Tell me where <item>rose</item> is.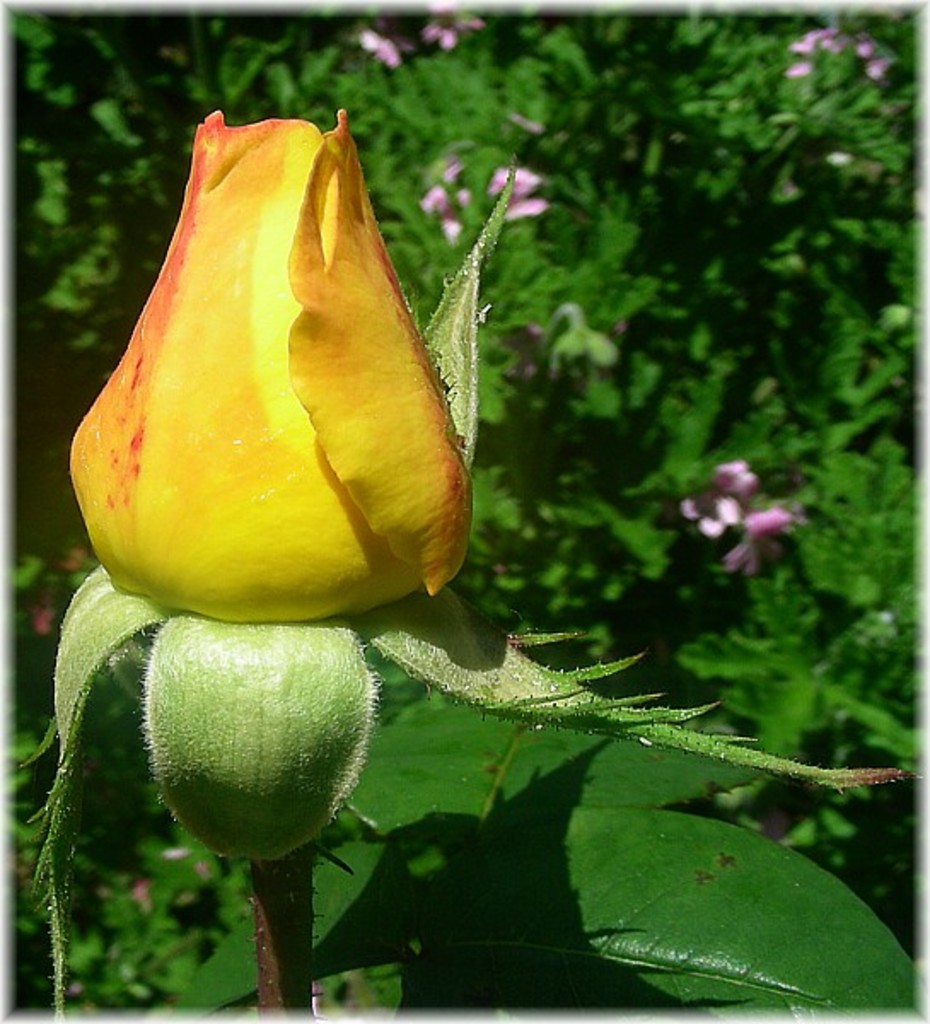
<item>rose</item> is at pyautogui.locateOnScreen(60, 104, 478, 628).
